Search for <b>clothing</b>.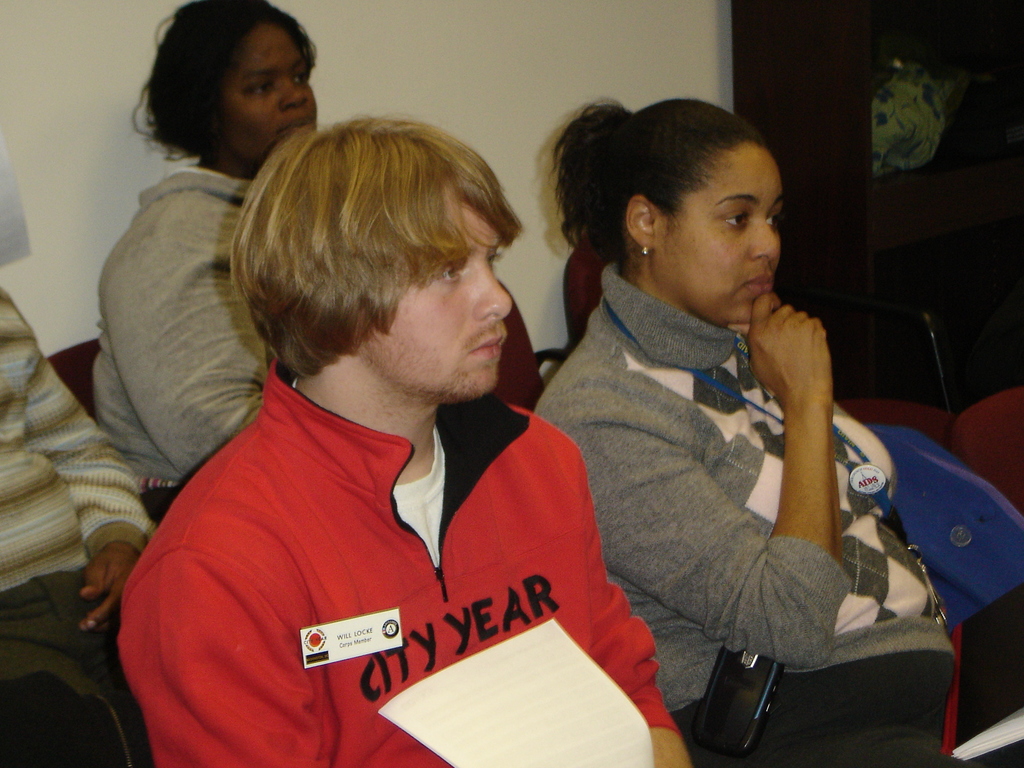
Found at (x1=0, y1=285, x2=158, y2=767).
